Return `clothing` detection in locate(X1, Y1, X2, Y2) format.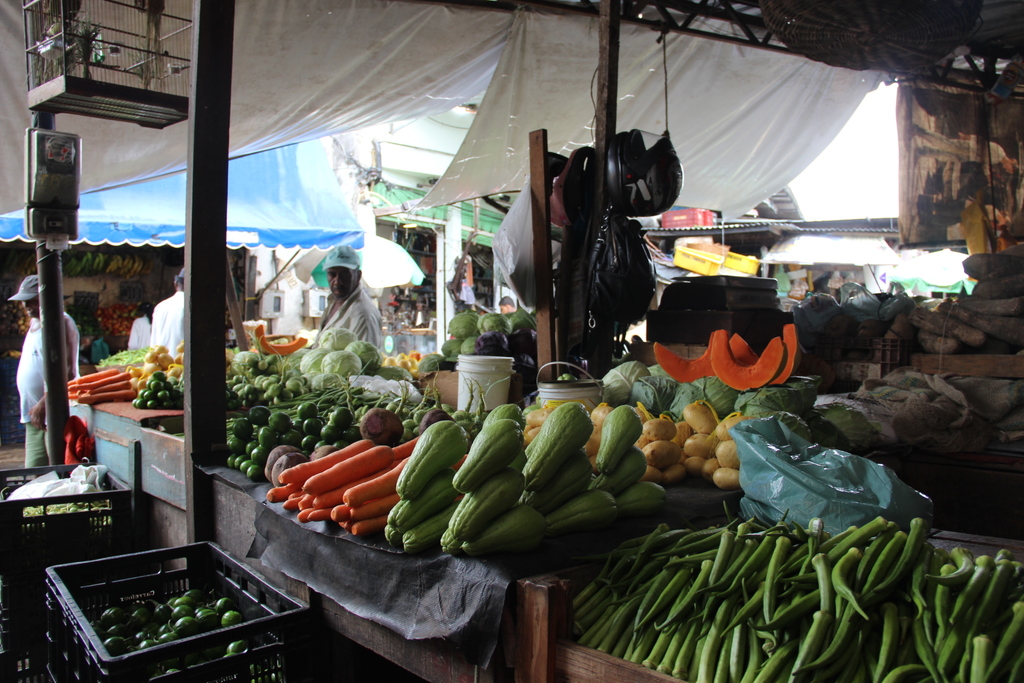
locate(151, 292, 191, 358).
